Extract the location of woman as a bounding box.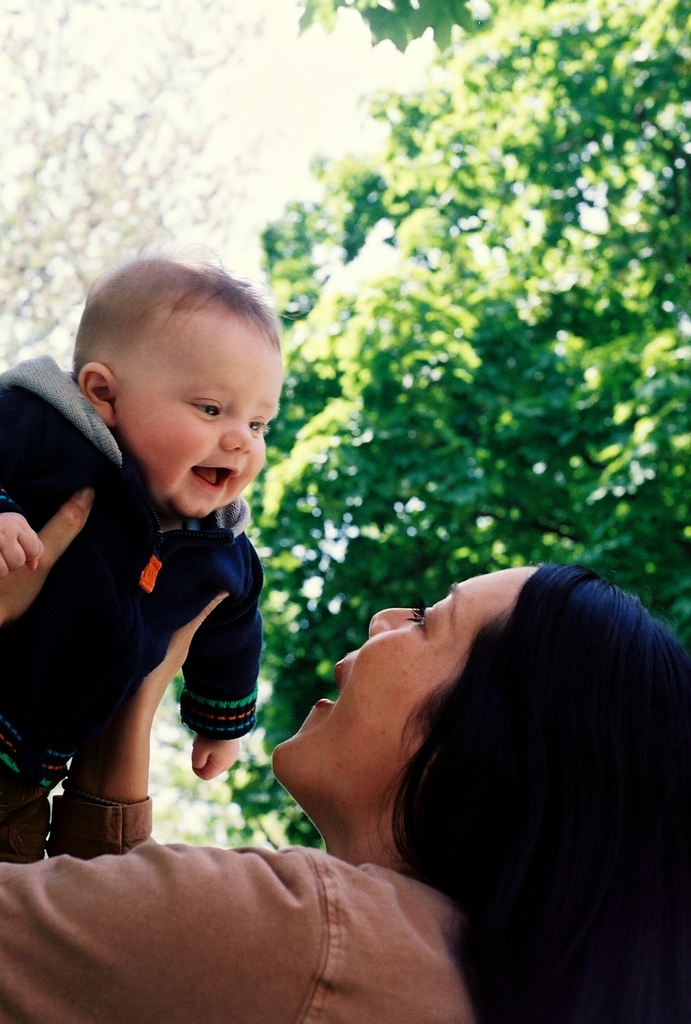
{"x1": 0, "y1": 490, "x2": 690, "y2": 1023}.
